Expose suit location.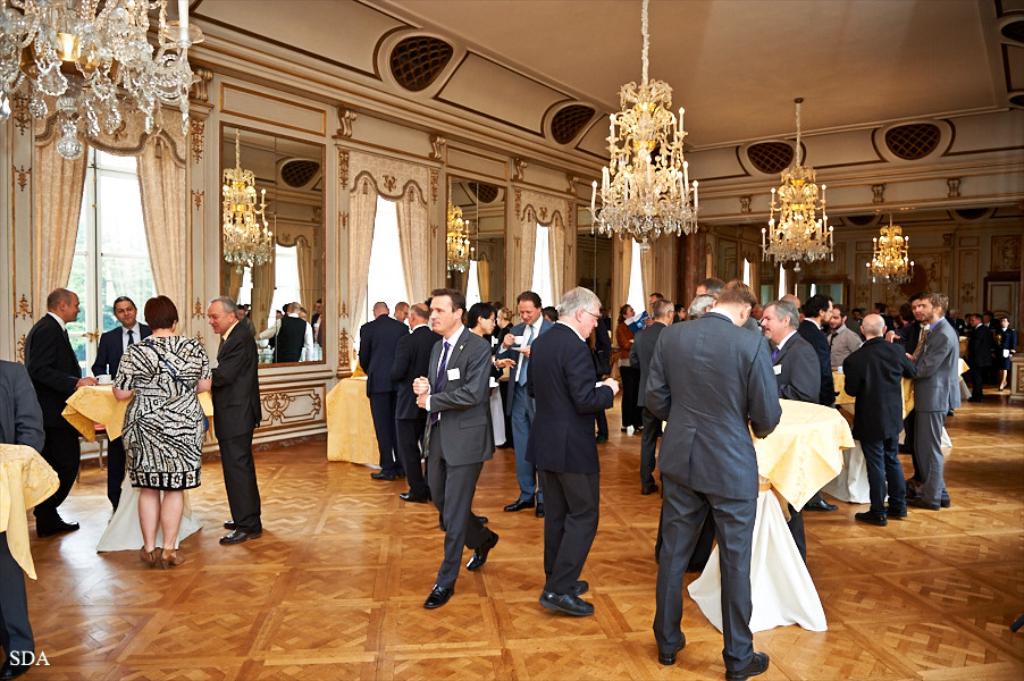
Exposed at bbox=[17, 306, 82, 515].
